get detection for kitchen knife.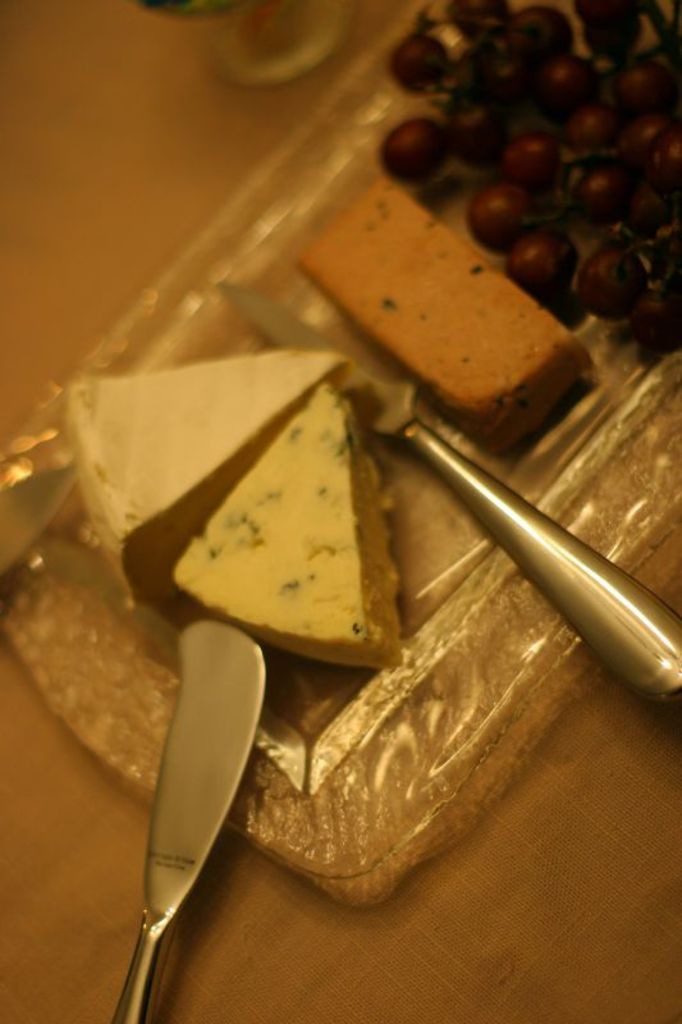
Detection: [left=107, top=612, right=269, bottom=1023].
